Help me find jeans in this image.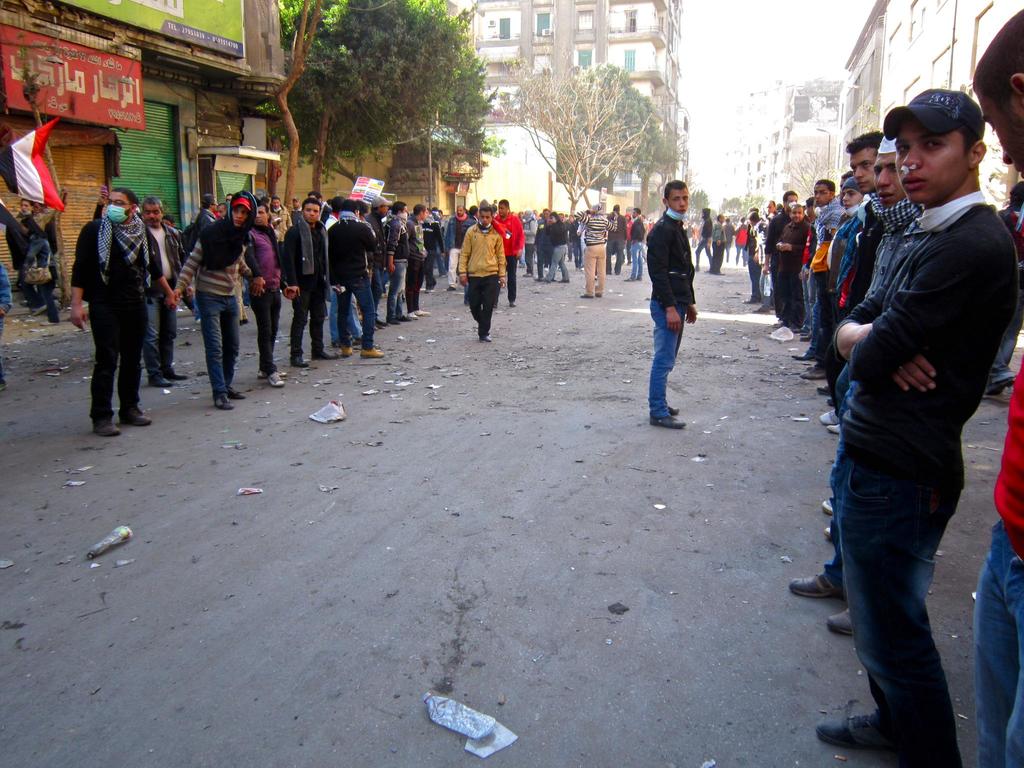
Found it: detection(397, 259, 422, 317).
